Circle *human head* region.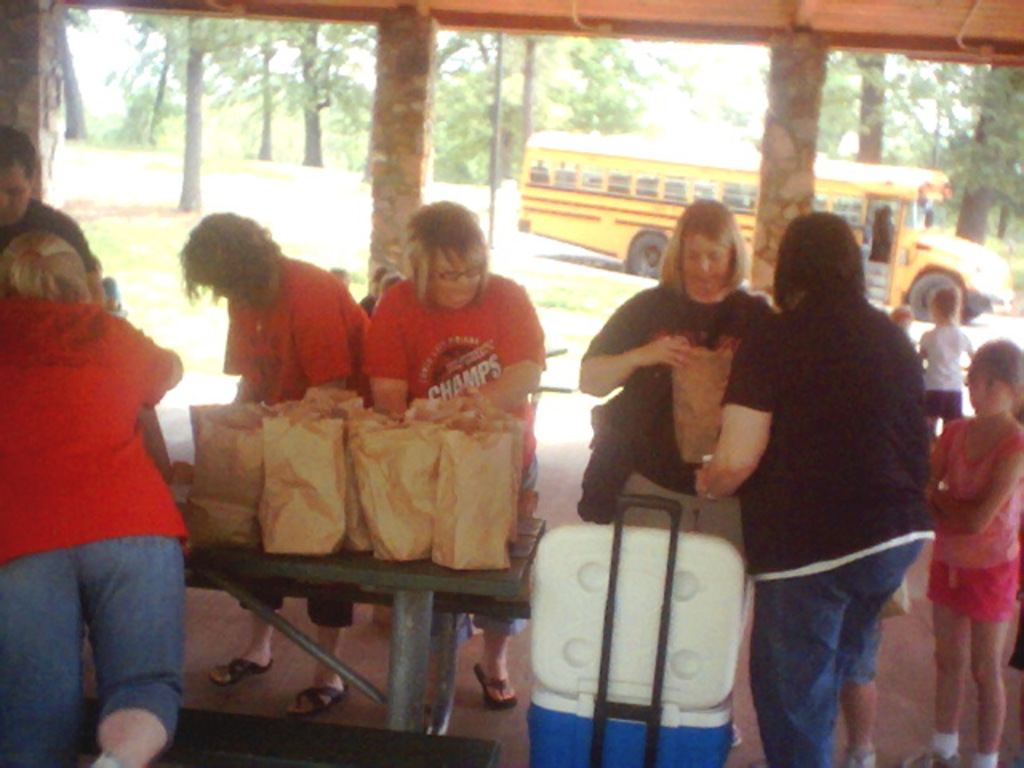
Region: x1=928, y1=288, x2=960, y2=328.
